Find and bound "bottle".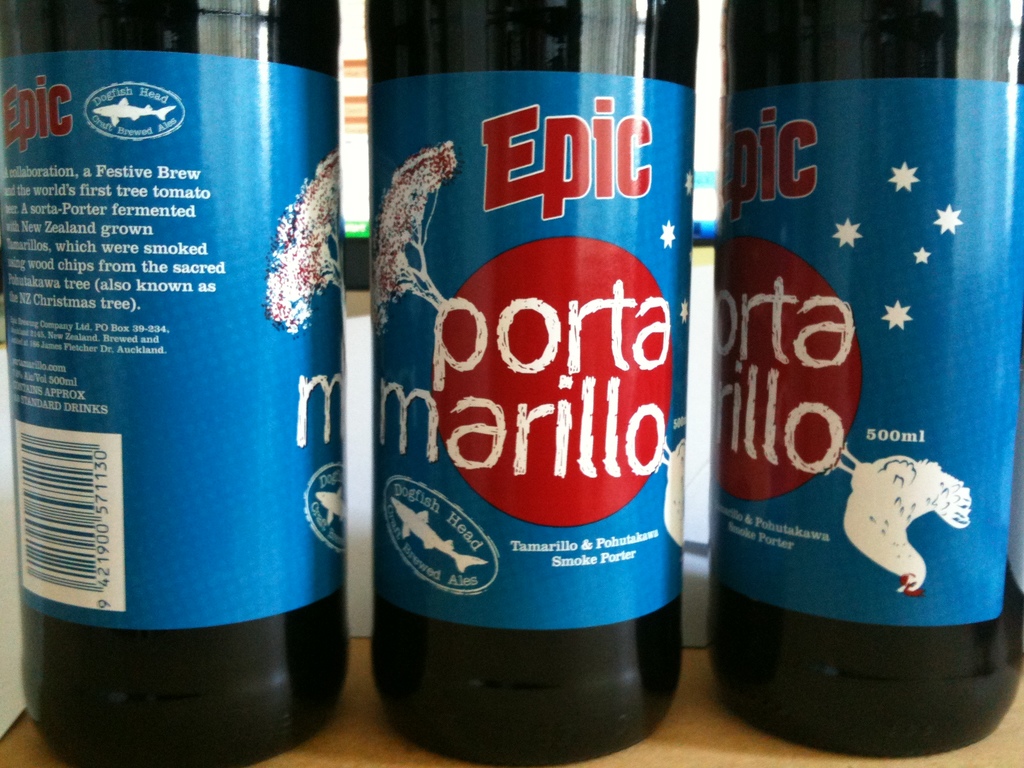
Bound: select_region(708, 0, 1023, 761).
